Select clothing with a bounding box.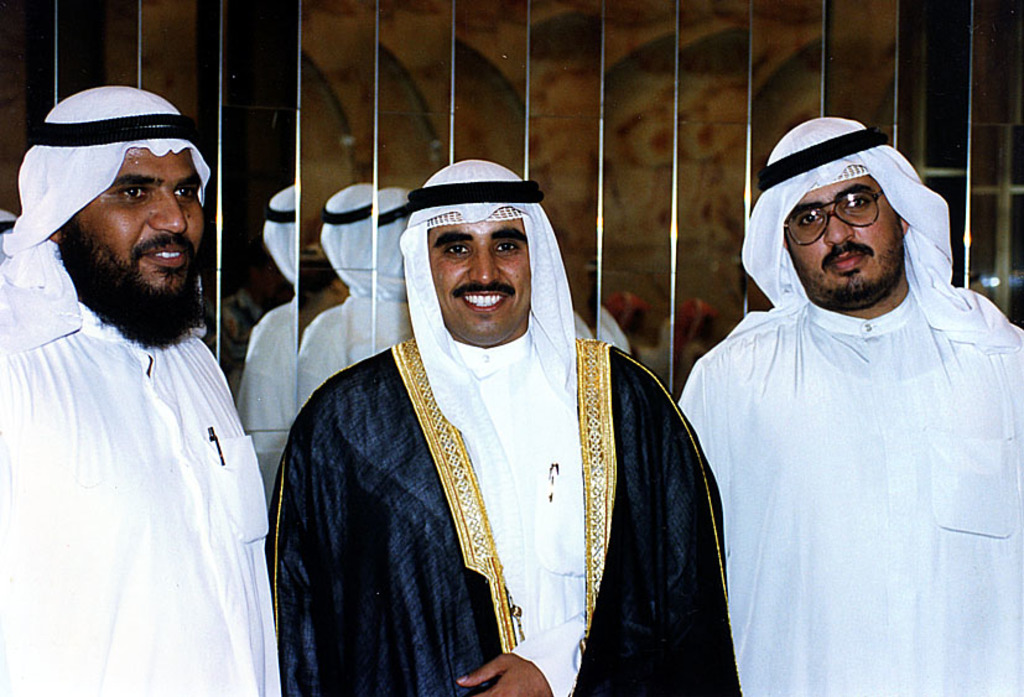
251 229 706 696.
